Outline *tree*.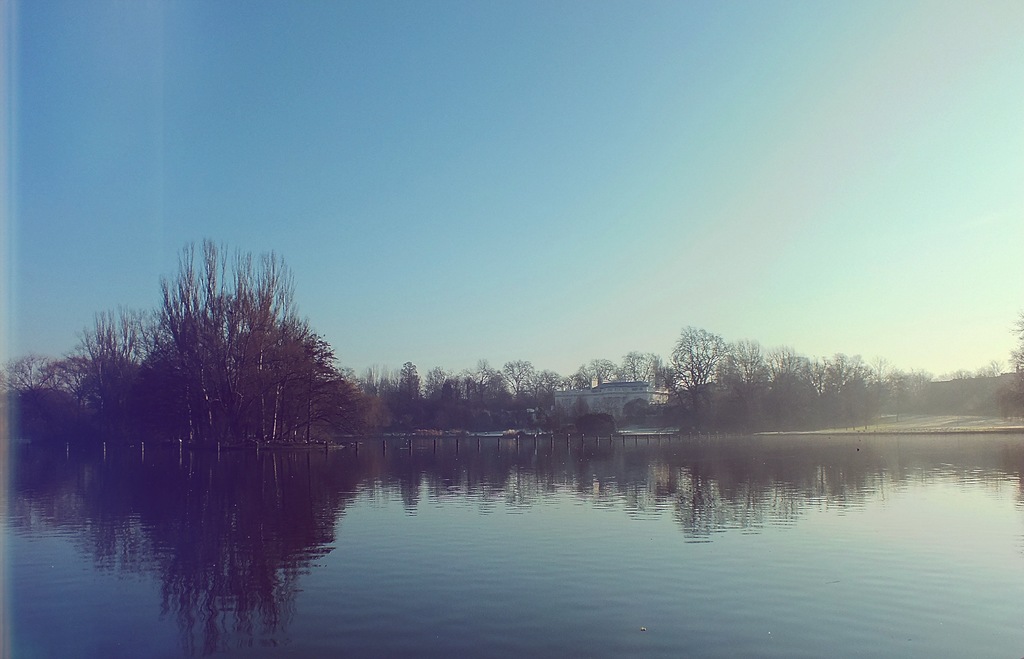
Outline: (x1=79, y1=307, x2=127, y2=444).
